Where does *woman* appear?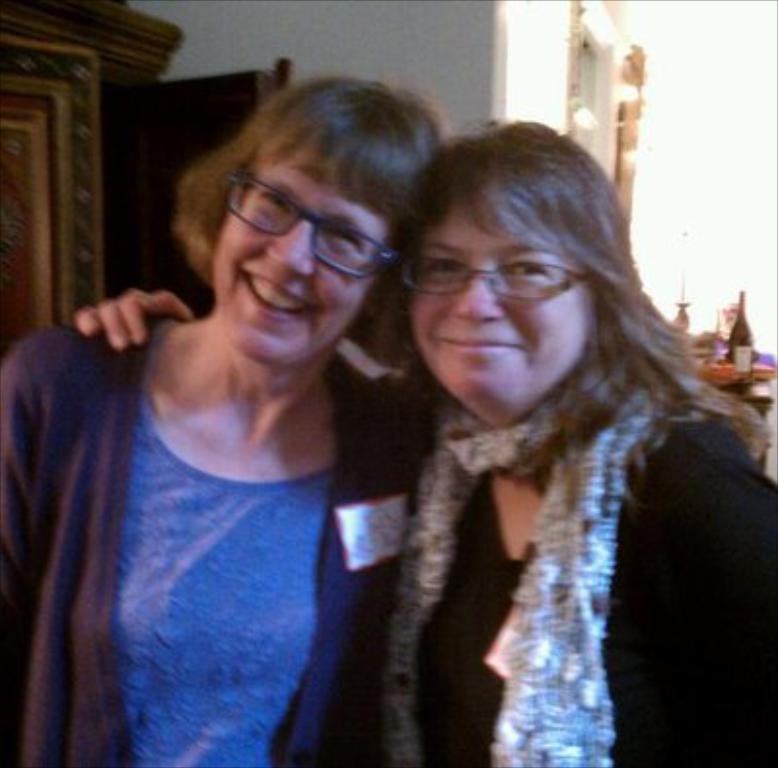
Appears at (x1=76, y1=113, x2=776, y2=766).
